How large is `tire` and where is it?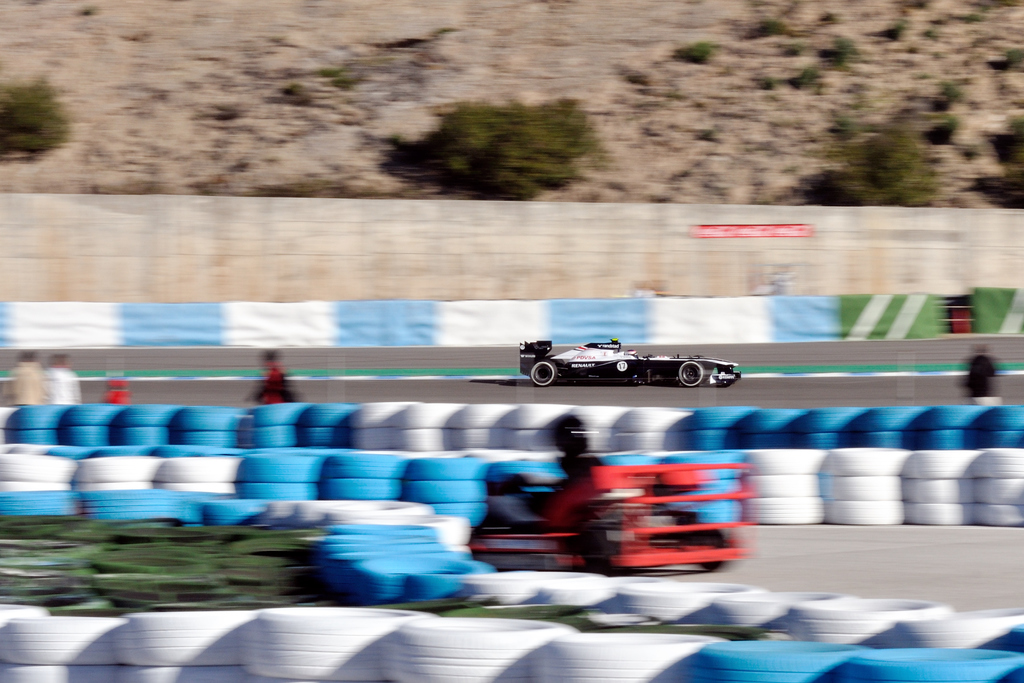
Bounding box: [890, 604, 1023, 649].
